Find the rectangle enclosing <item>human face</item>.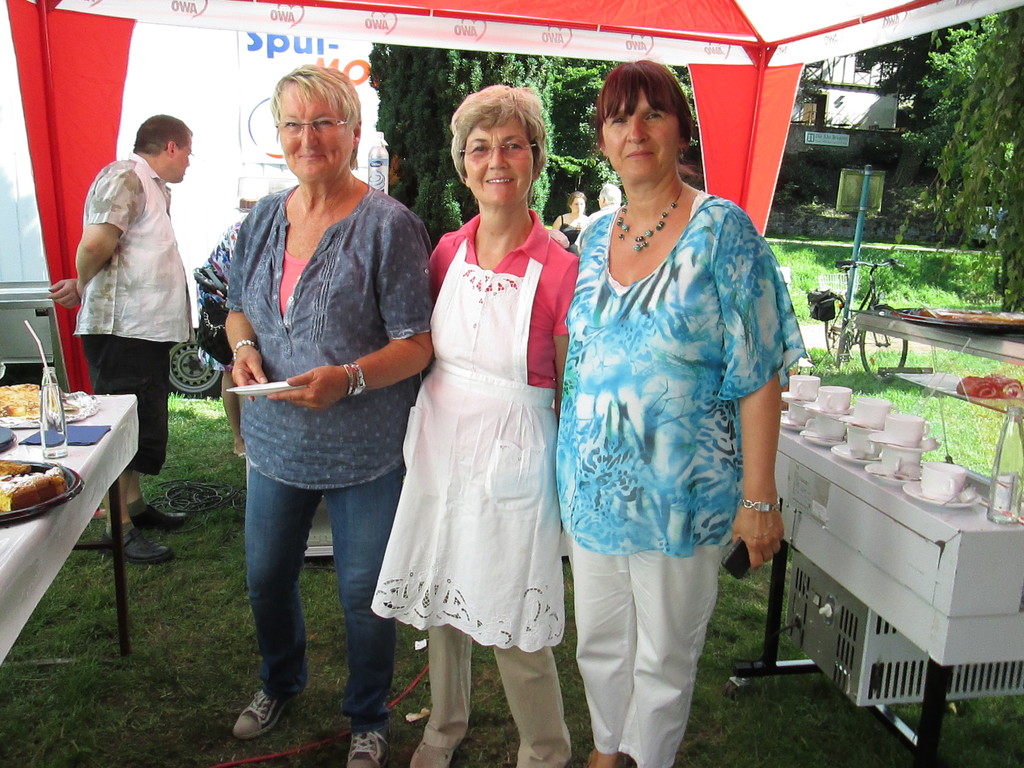
[573,199,584,214].
